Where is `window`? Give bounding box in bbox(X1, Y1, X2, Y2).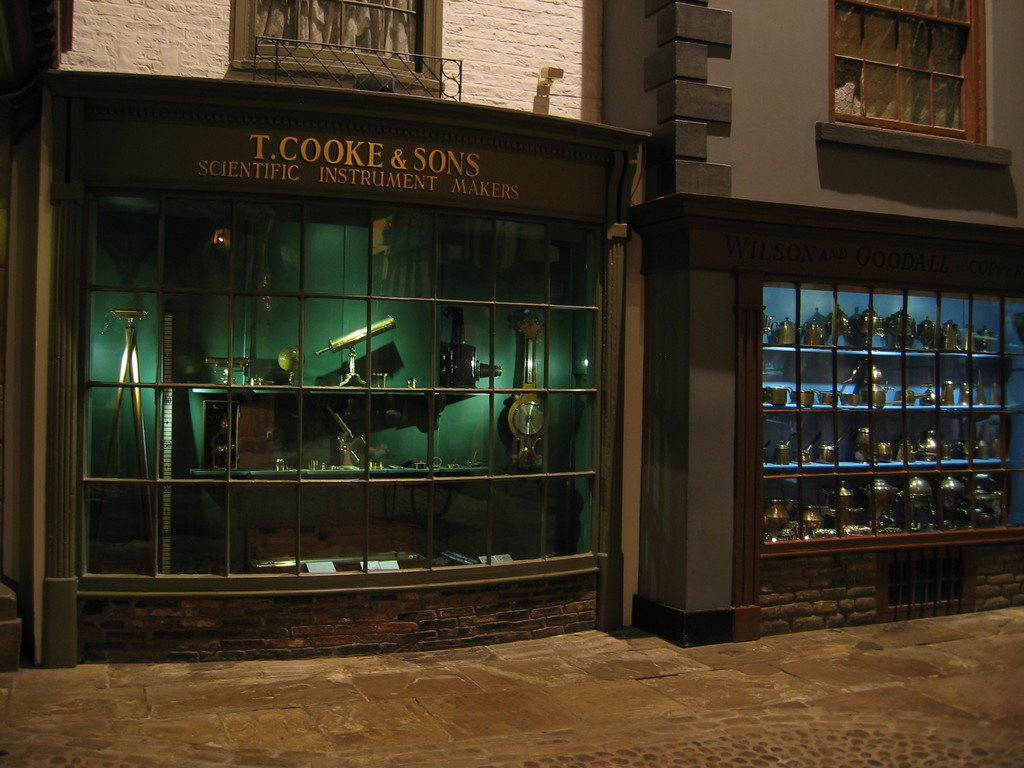
bbox(941, 35, 963, 78).
